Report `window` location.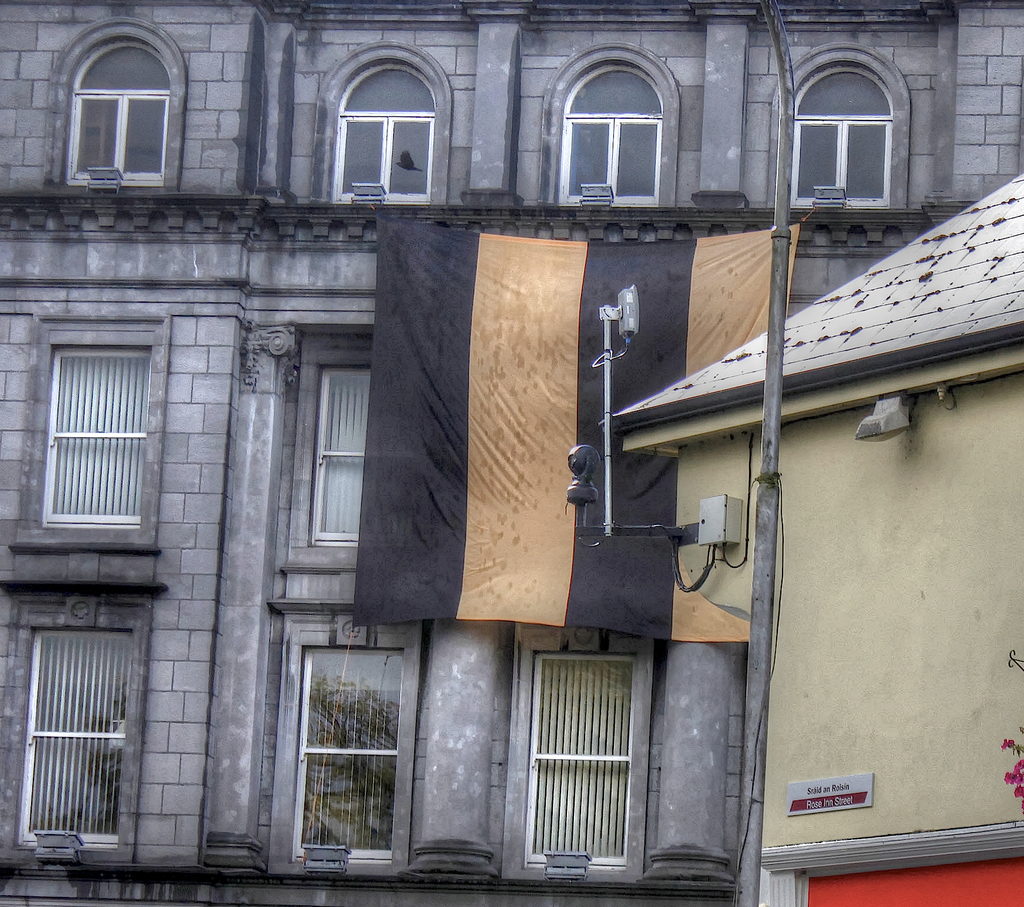
Report: select_region(32, 298, 168, 559).
